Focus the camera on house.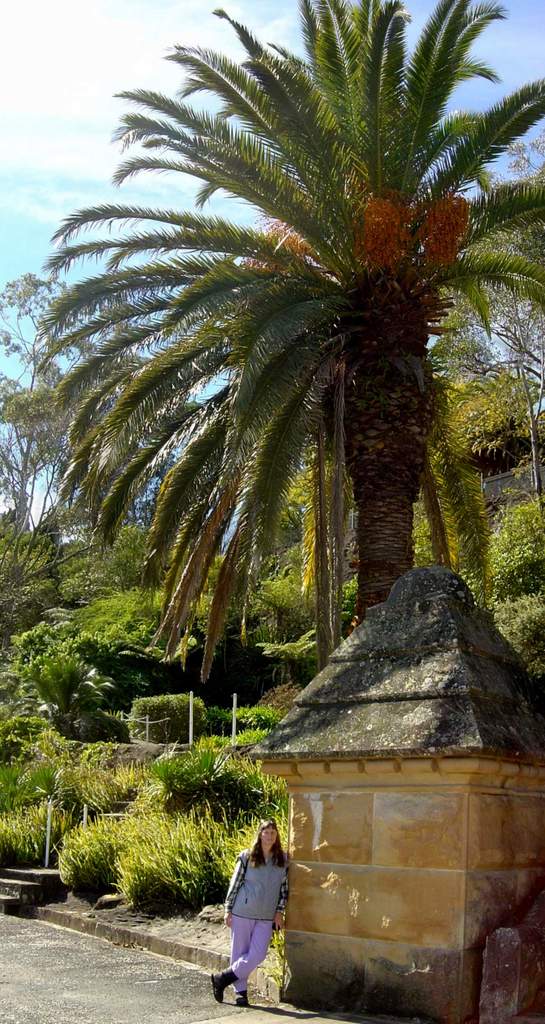
Focus region: (left=231, top=545, right=544, bottom=1009).
